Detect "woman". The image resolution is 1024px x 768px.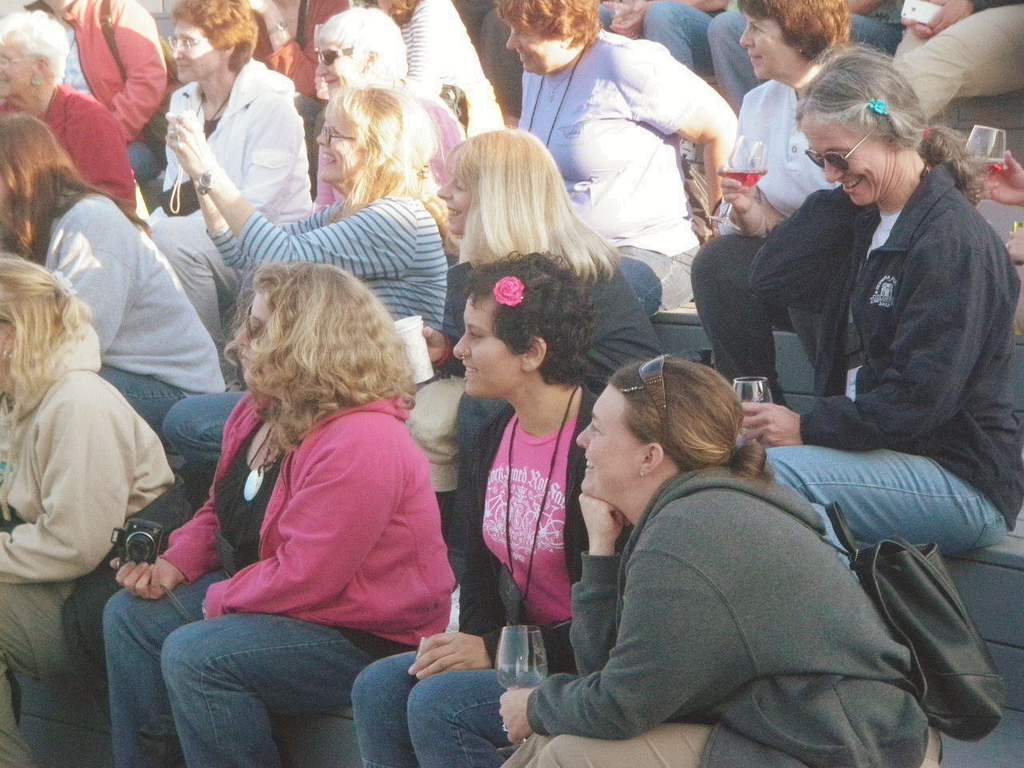
(left=158, top=82, right=448, bottom=485).
